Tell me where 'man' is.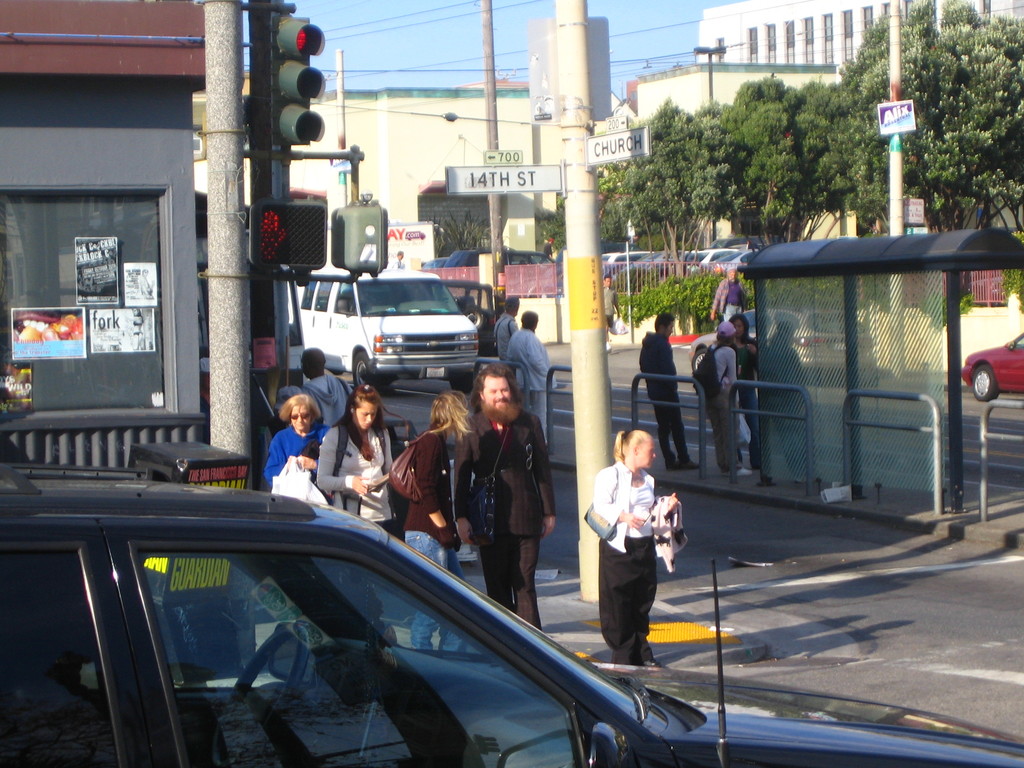
'man' is at (452,363,558,634).
